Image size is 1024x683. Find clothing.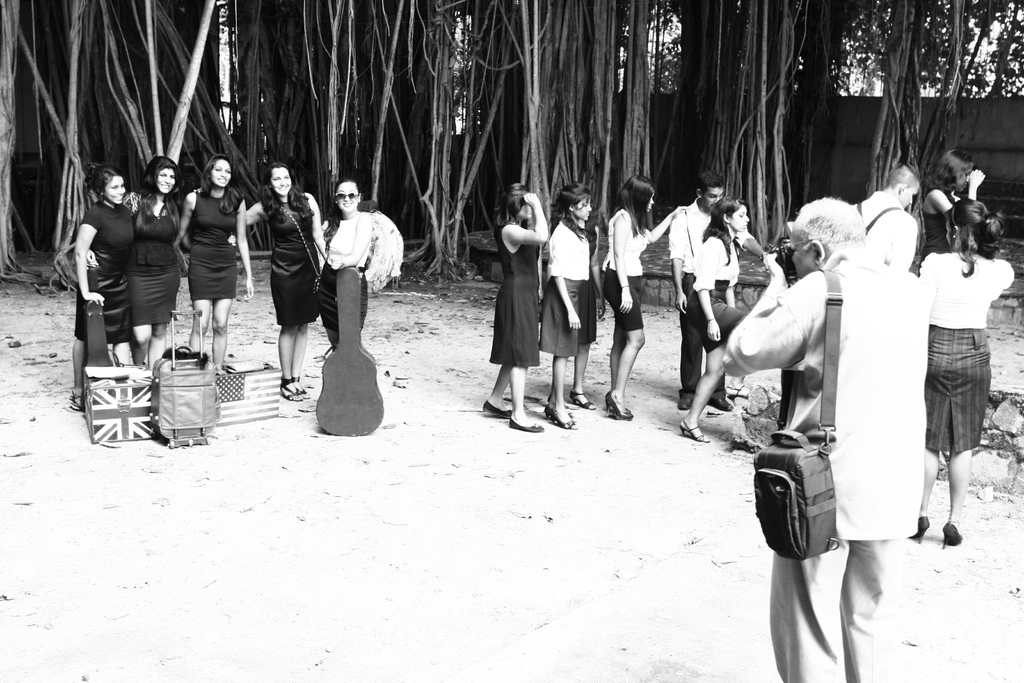
328, 205, 408, 365.
